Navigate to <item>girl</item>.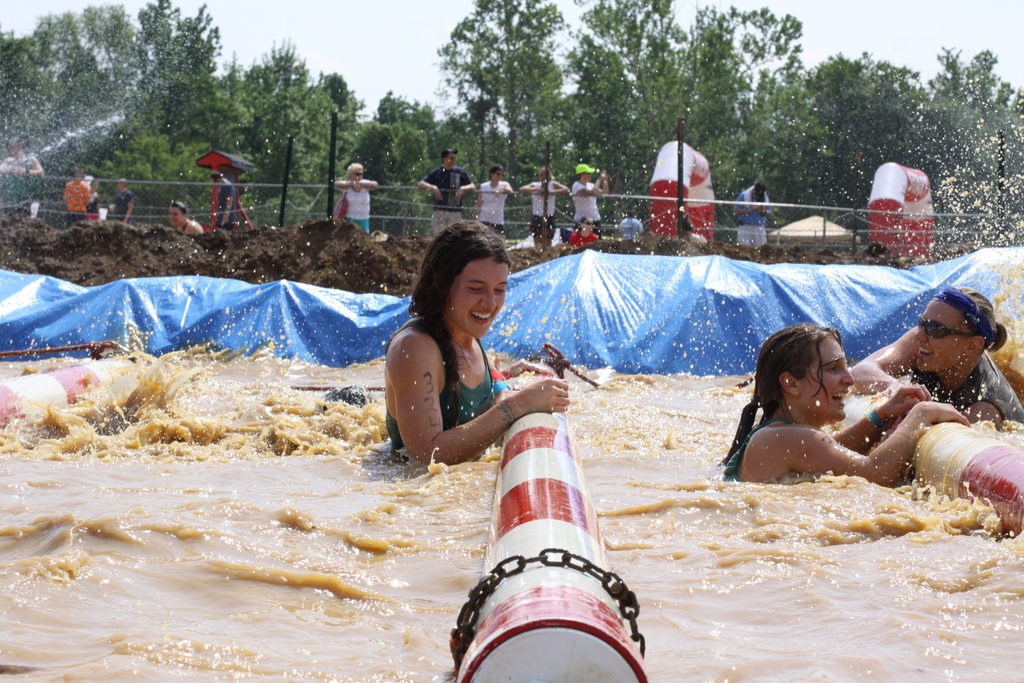
Navigation target: (386,220,570,465).
